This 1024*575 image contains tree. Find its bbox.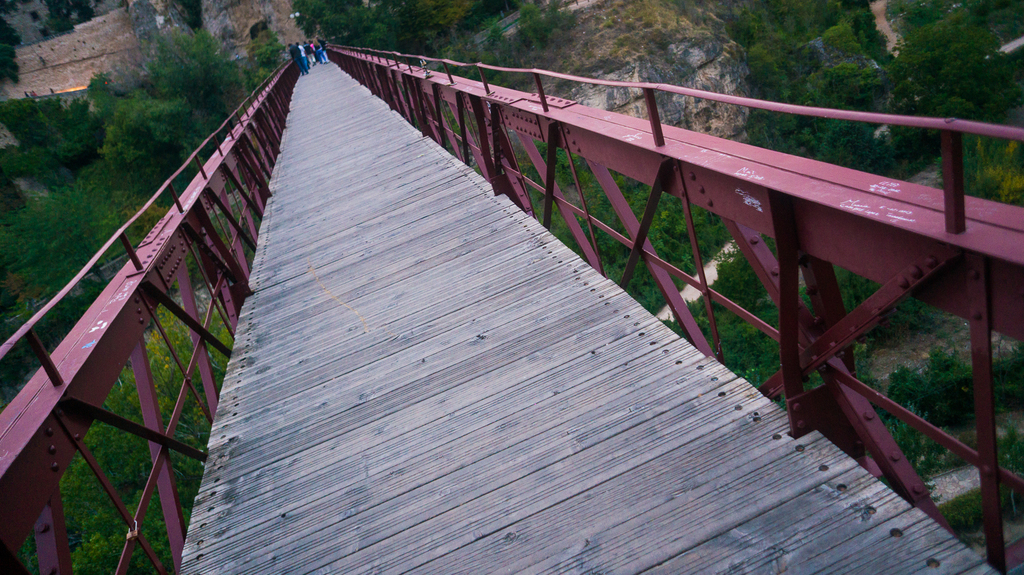
x1=84 y1=67 x2=190 y2=230.
